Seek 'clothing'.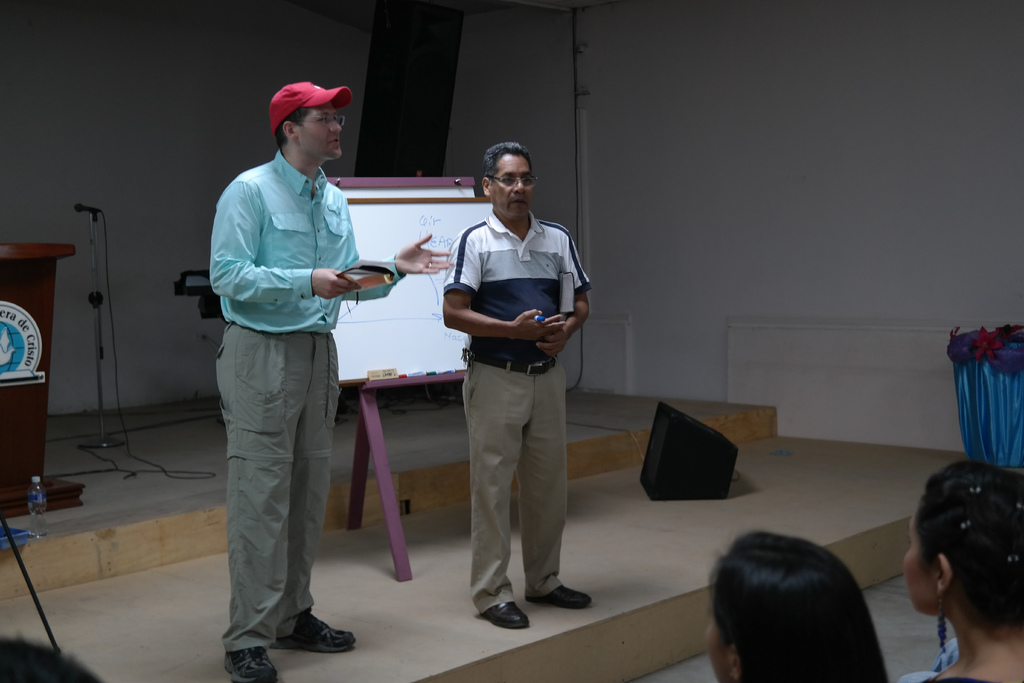
bbox=[215, 147, 408, 333].
